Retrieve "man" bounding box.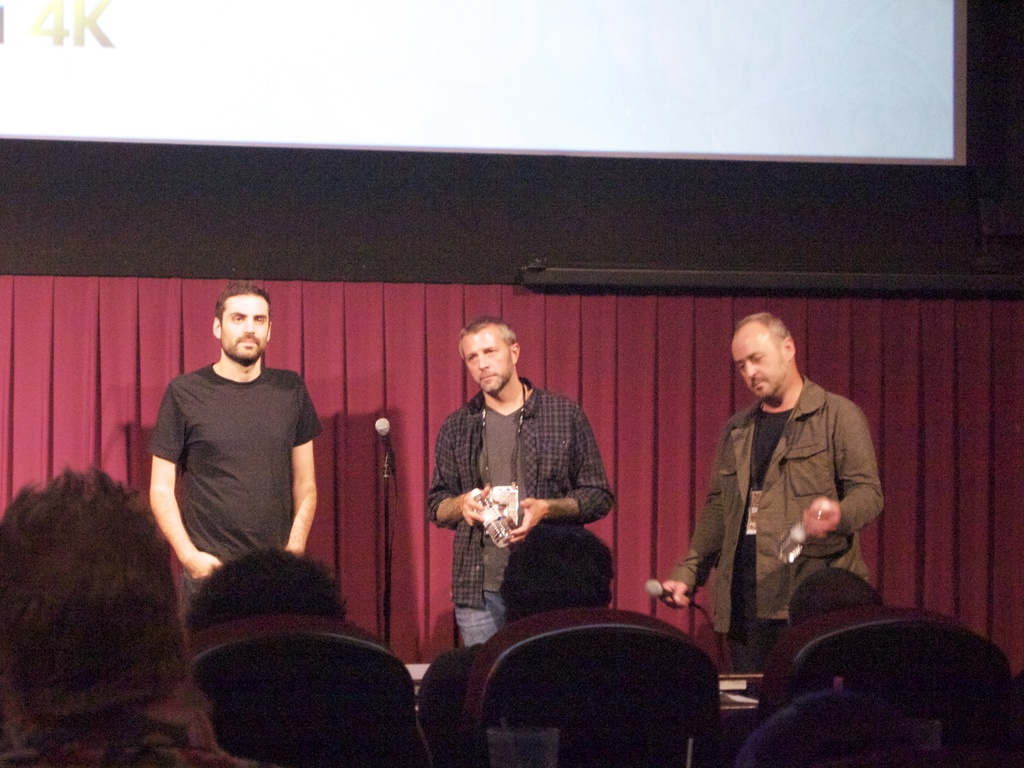
Bounding box: rect(785, 565, 883, 633).
